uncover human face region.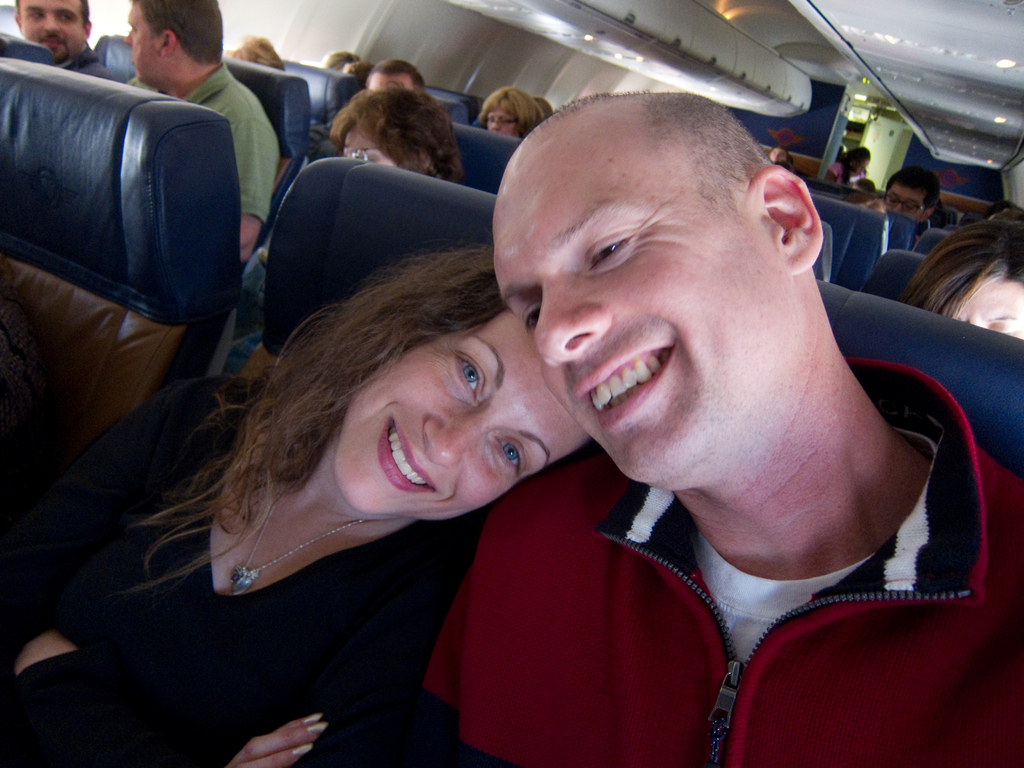
Uncovered: locate(17, 0, 84, 53).
